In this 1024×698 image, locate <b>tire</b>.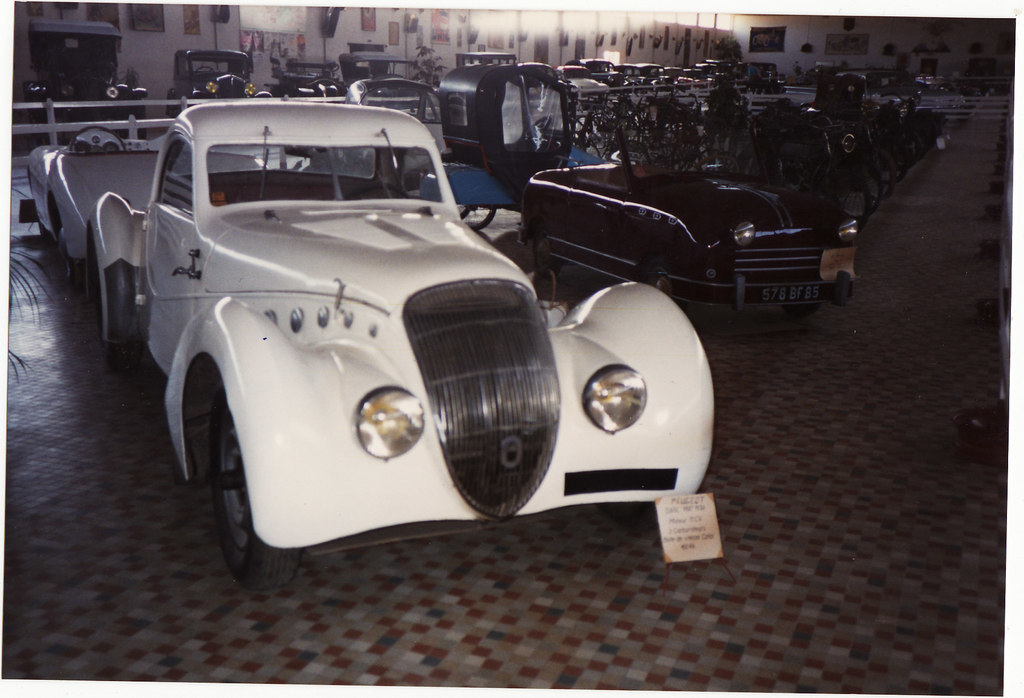
Bounding box: crop(644, 264, 673, 297).
